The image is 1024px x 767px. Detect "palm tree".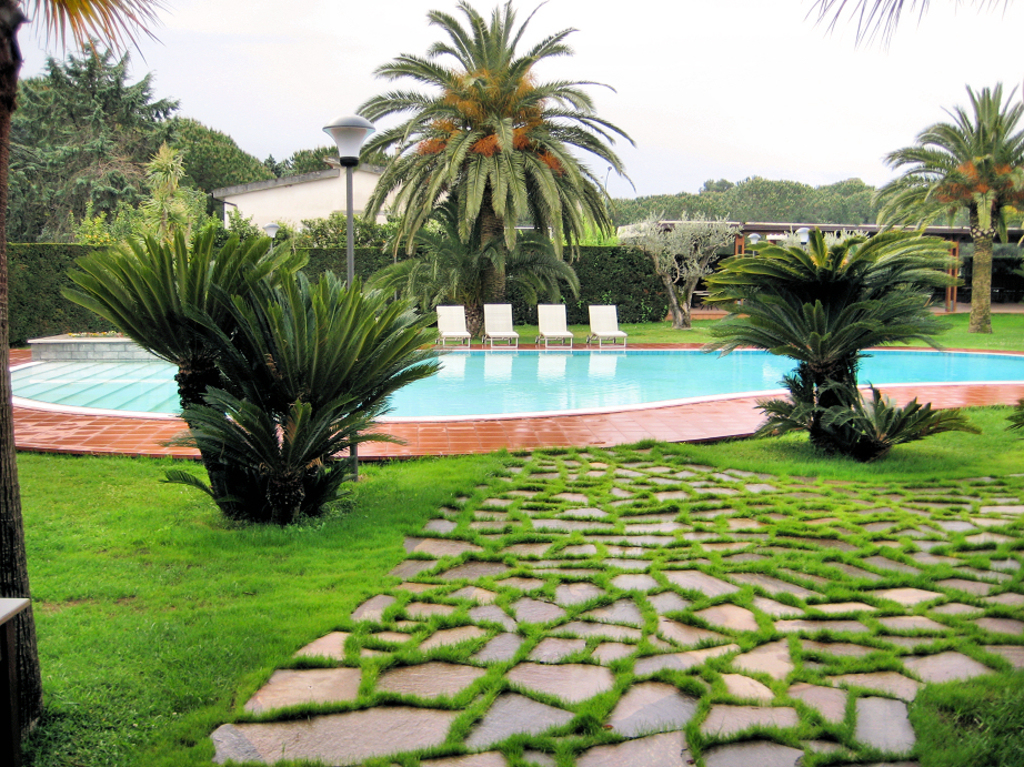
Detection: [x1=716, y1=205, x2=928, y2=464].
